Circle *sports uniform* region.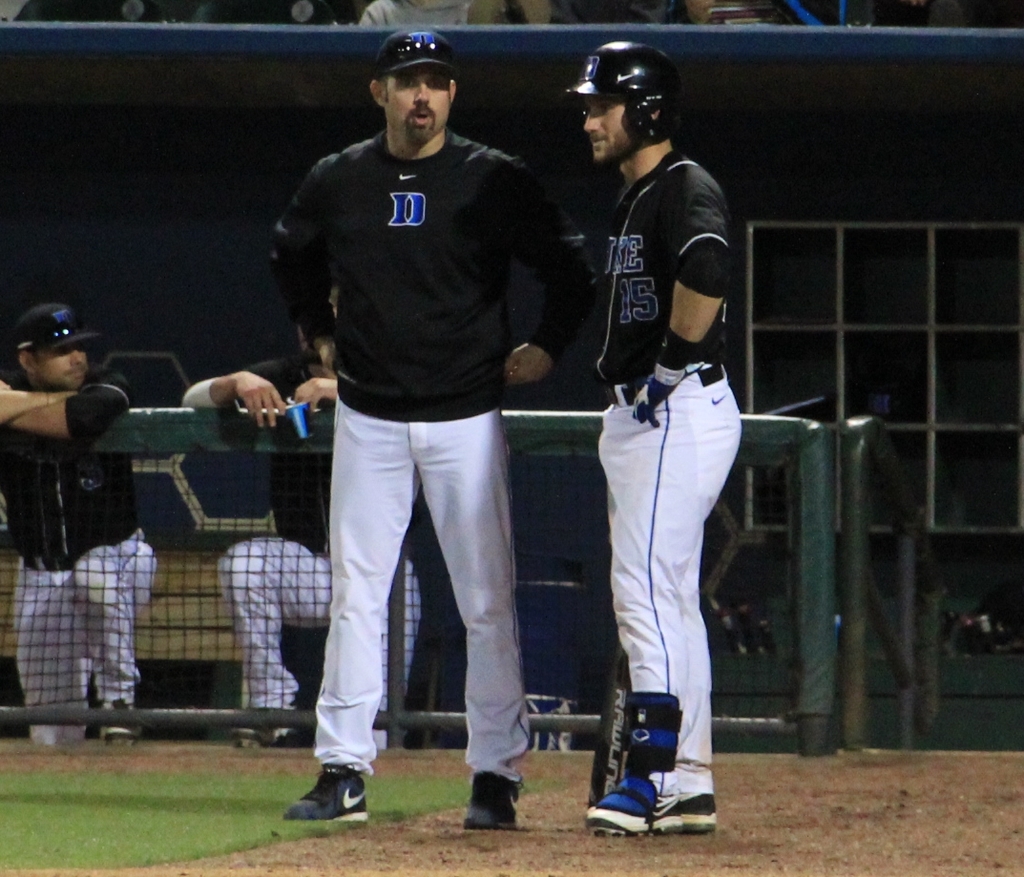
Region: 567 40 750 834.
